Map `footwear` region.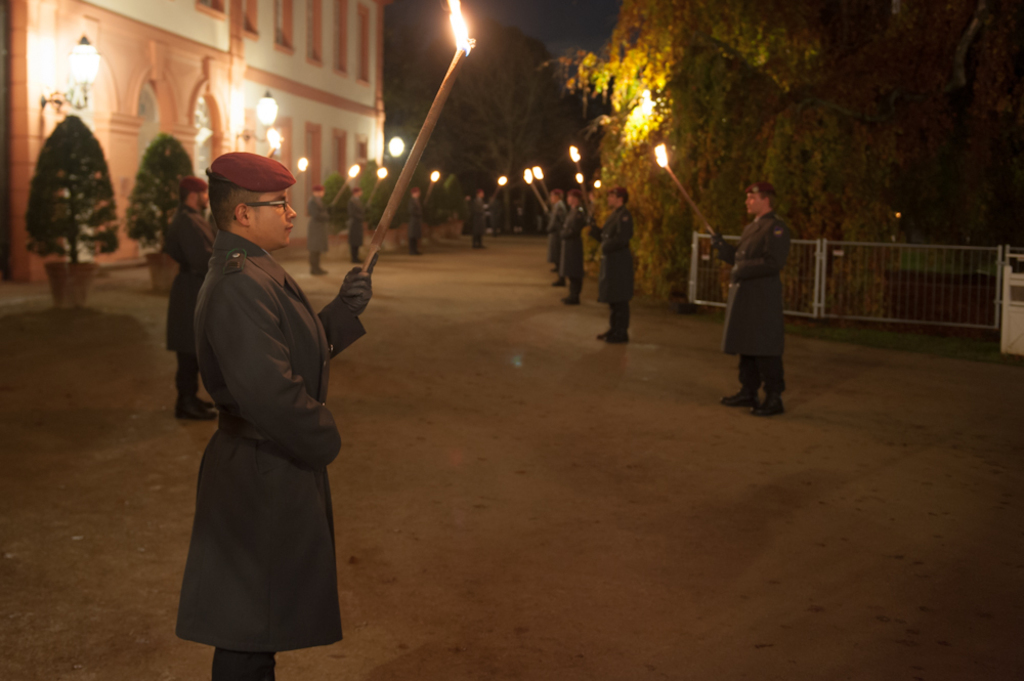
Mapped to 746,394,782,415.
